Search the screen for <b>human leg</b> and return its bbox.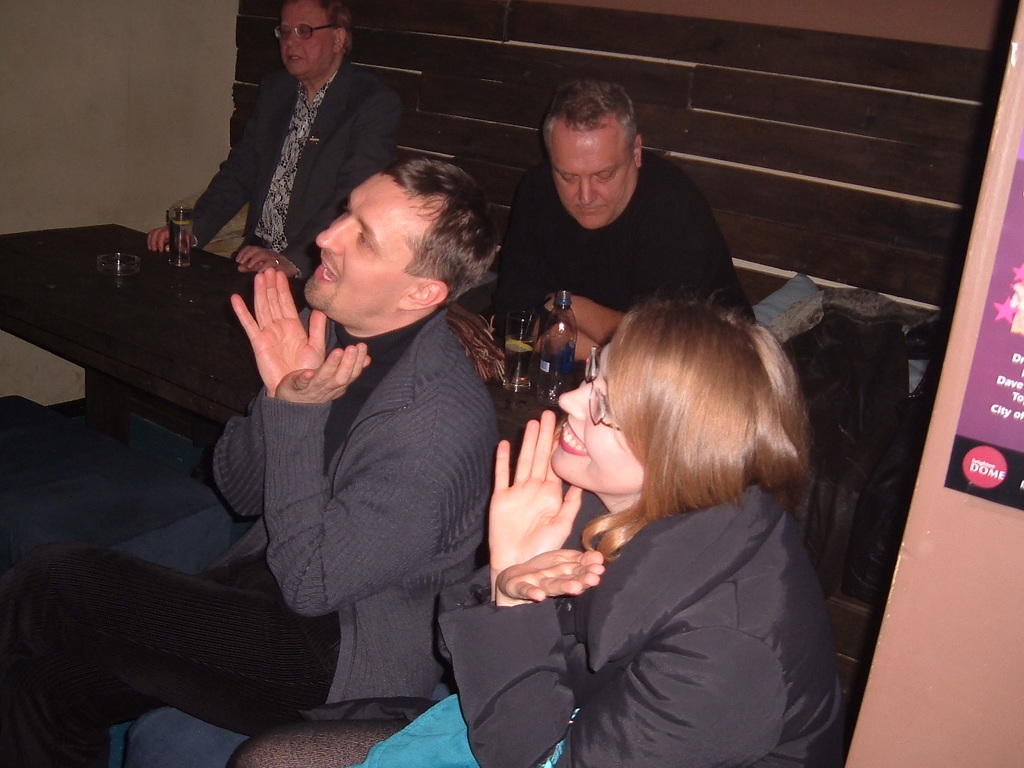
Found: box=[2, 546, 342, 704].
